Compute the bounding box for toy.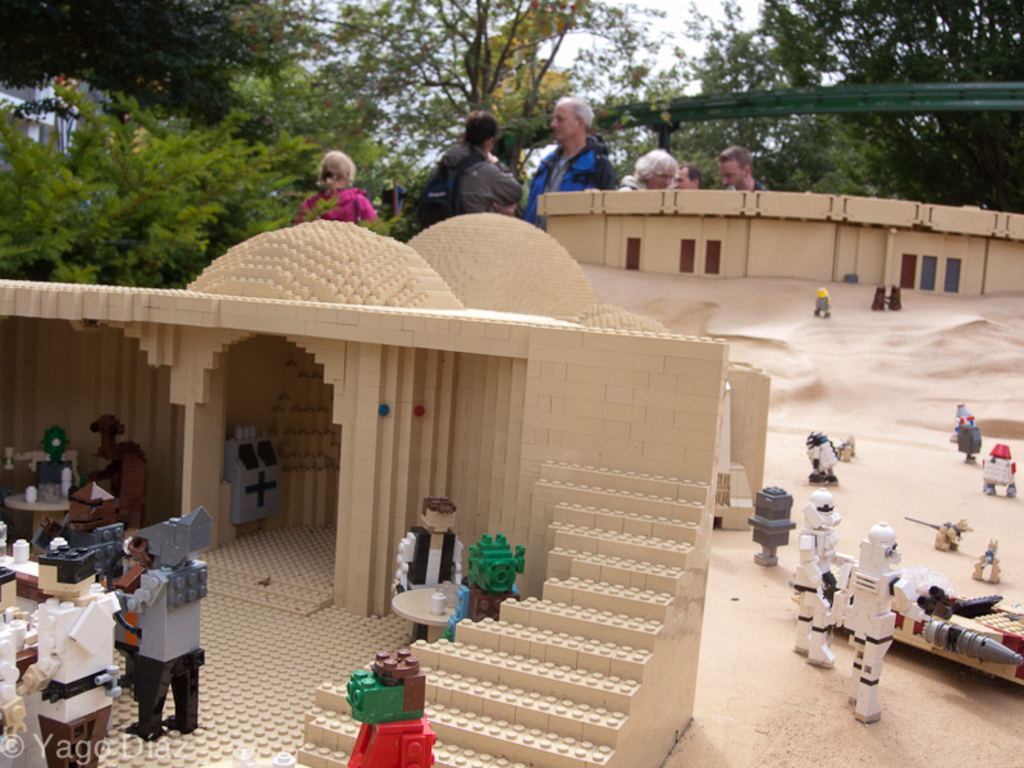
box=[832, 433, 855, 466].
